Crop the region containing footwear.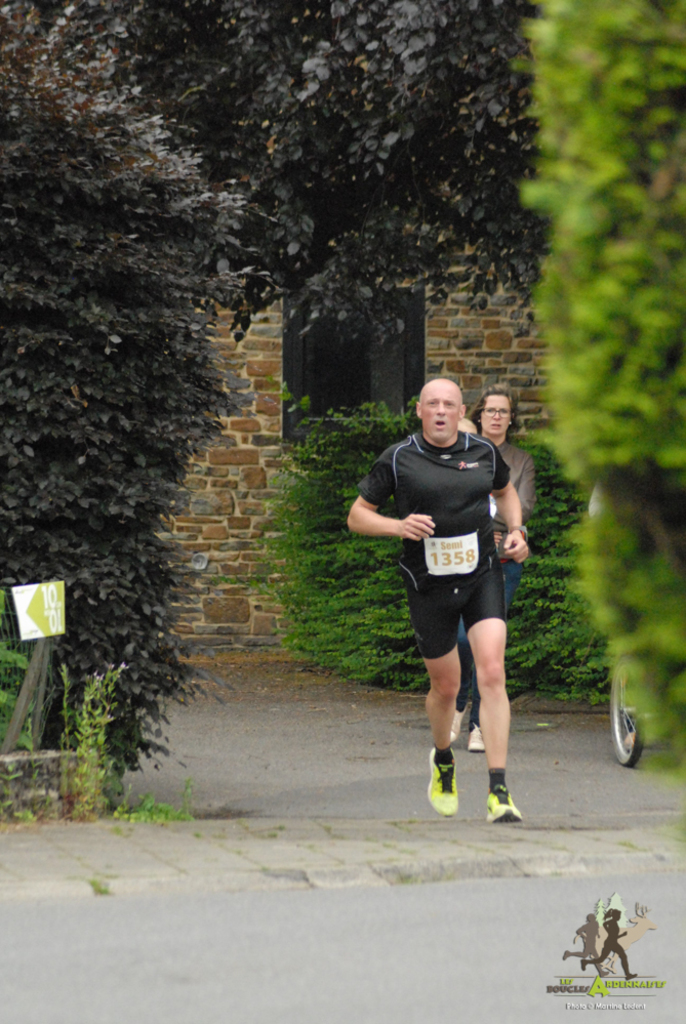
Crop region: Rect(486, 782, 528, 819).
